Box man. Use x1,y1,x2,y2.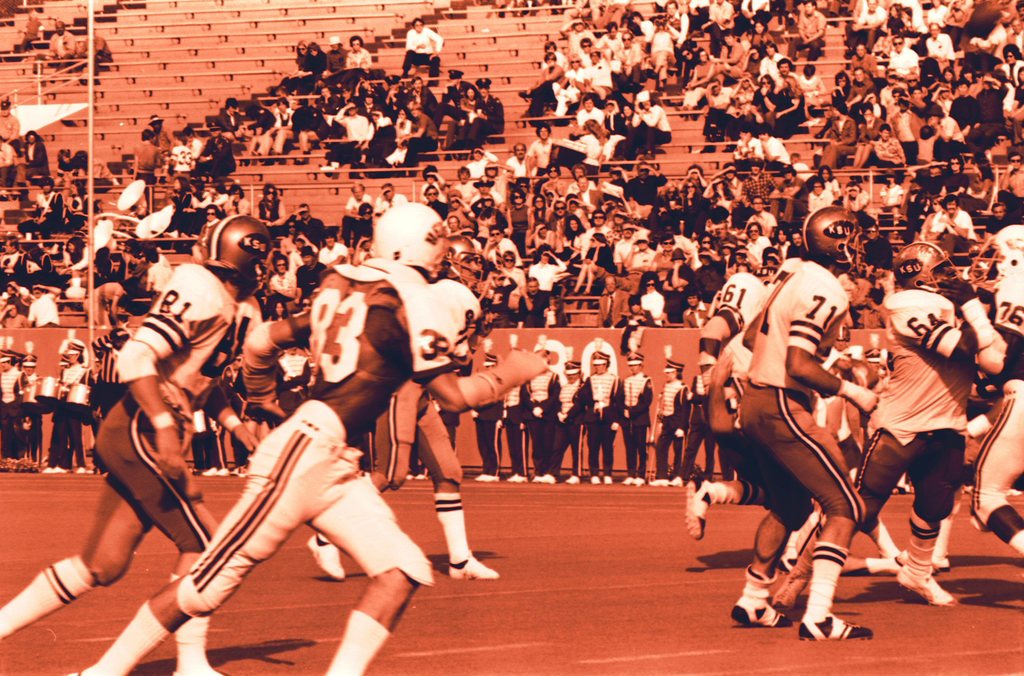
330,101,371,146.
